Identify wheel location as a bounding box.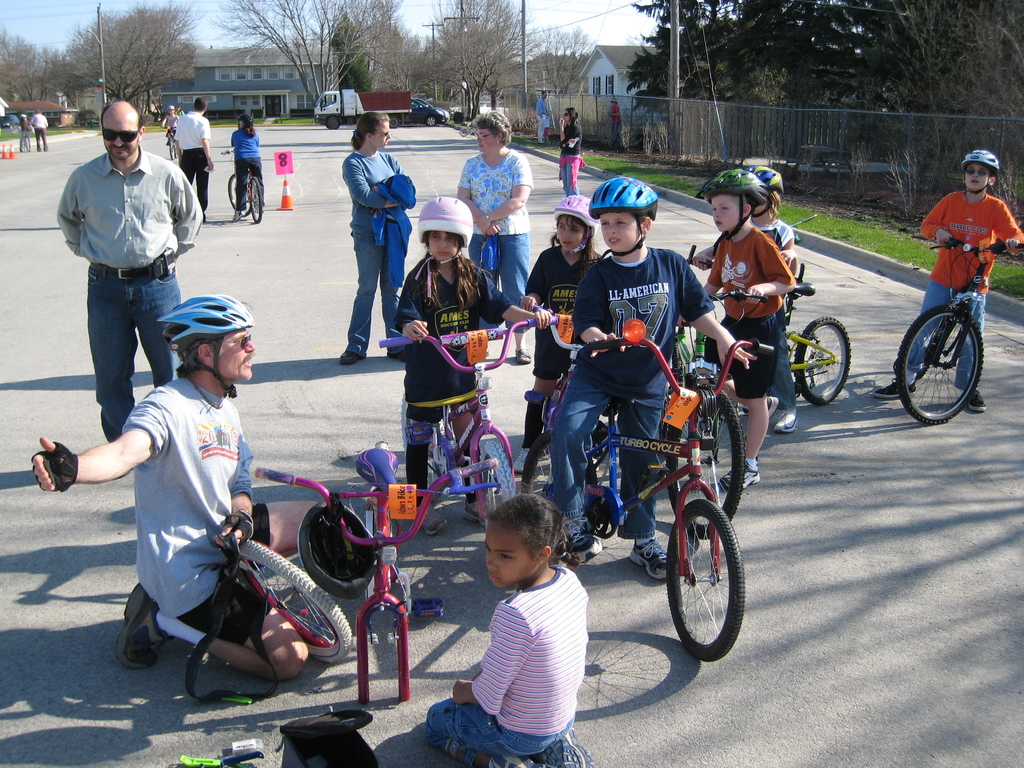
select_region(666, 383, 744, 534).
